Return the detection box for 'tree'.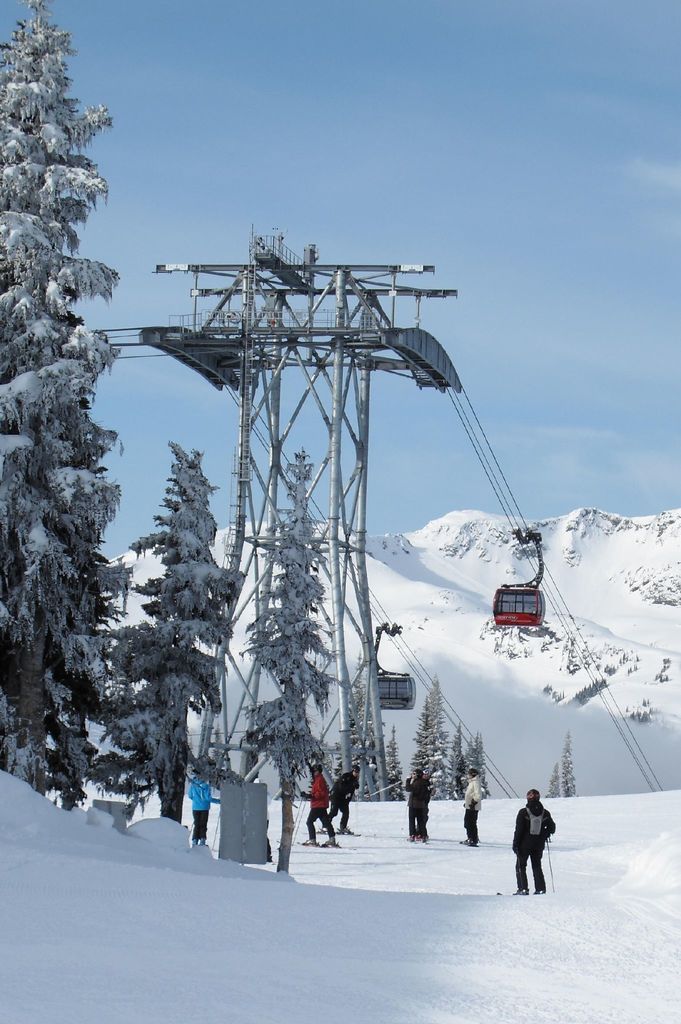
left=0, top=0, right=127, bottom=803.
